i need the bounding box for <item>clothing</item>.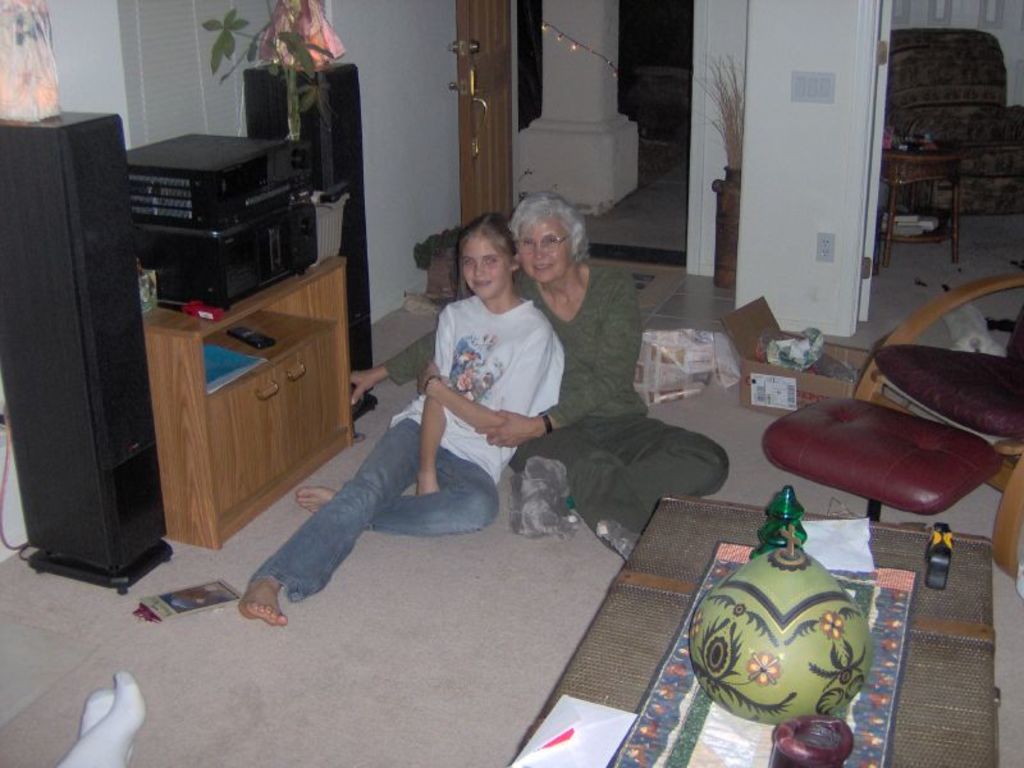
Here it is: rect(378, 246, 728, 532).
